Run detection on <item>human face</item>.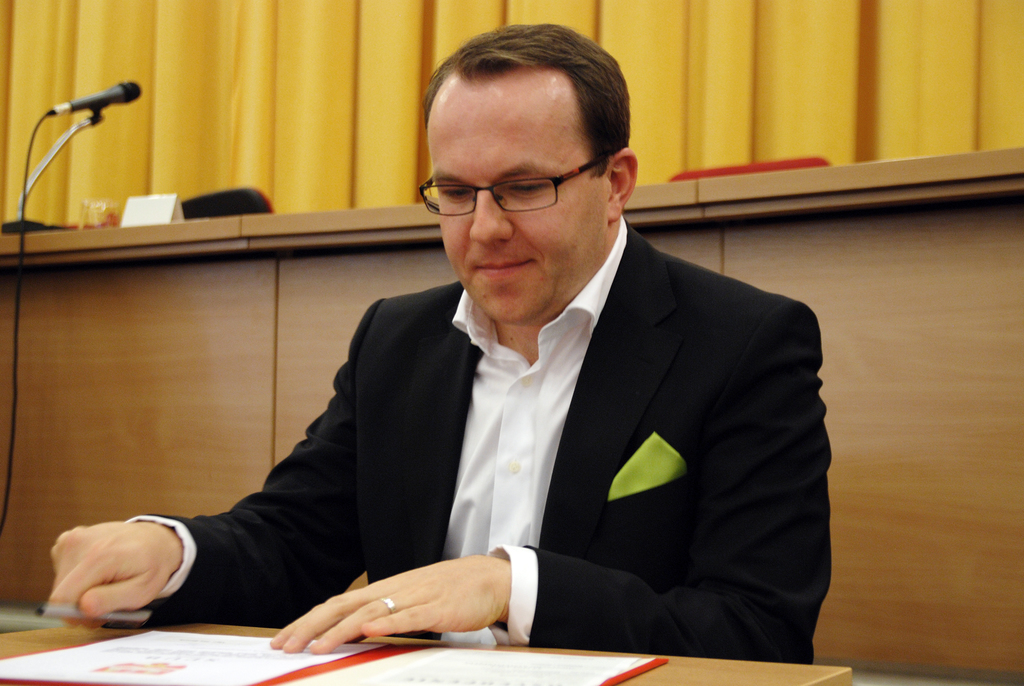
Result: <region>426, 75, 611, 329</region>.
